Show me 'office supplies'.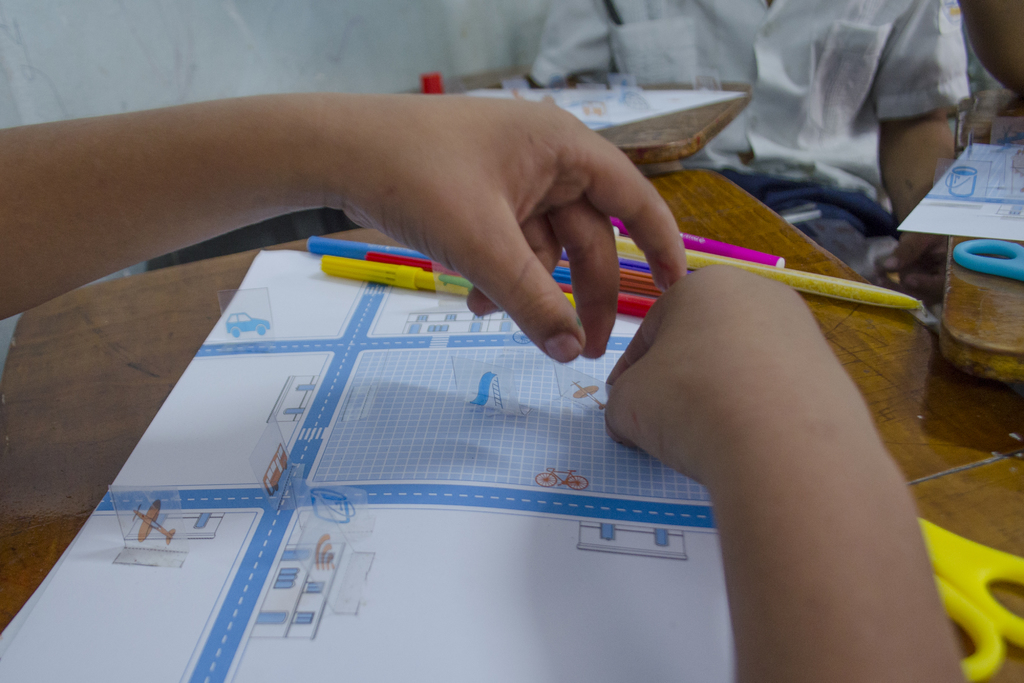
'office supplies' is here: detection(317, 252, 455, 280).
